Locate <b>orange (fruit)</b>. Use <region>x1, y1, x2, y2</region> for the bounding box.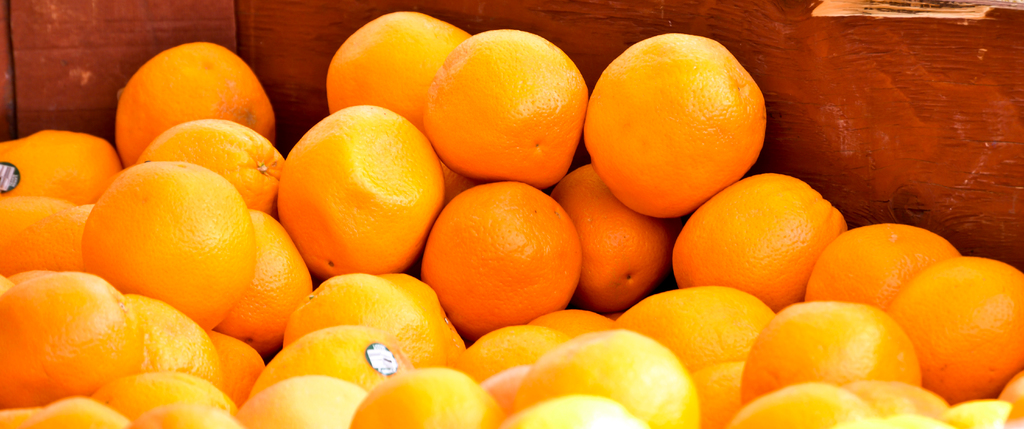
<region>695, 375, 742, 428</region>.
